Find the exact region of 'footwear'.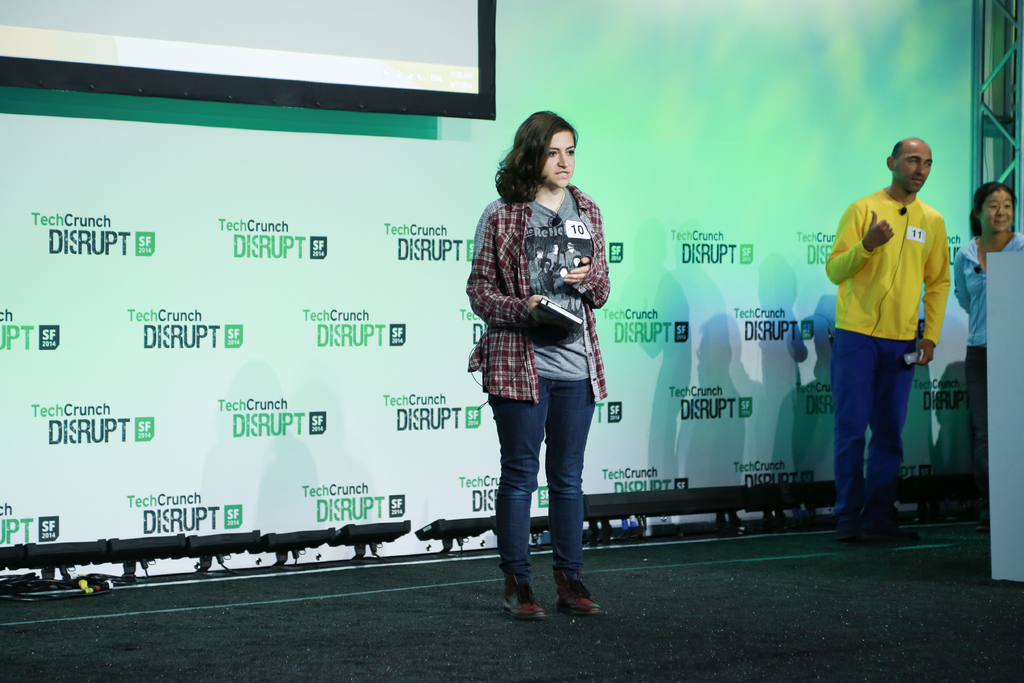
Exact region: 977/514/989/533.
